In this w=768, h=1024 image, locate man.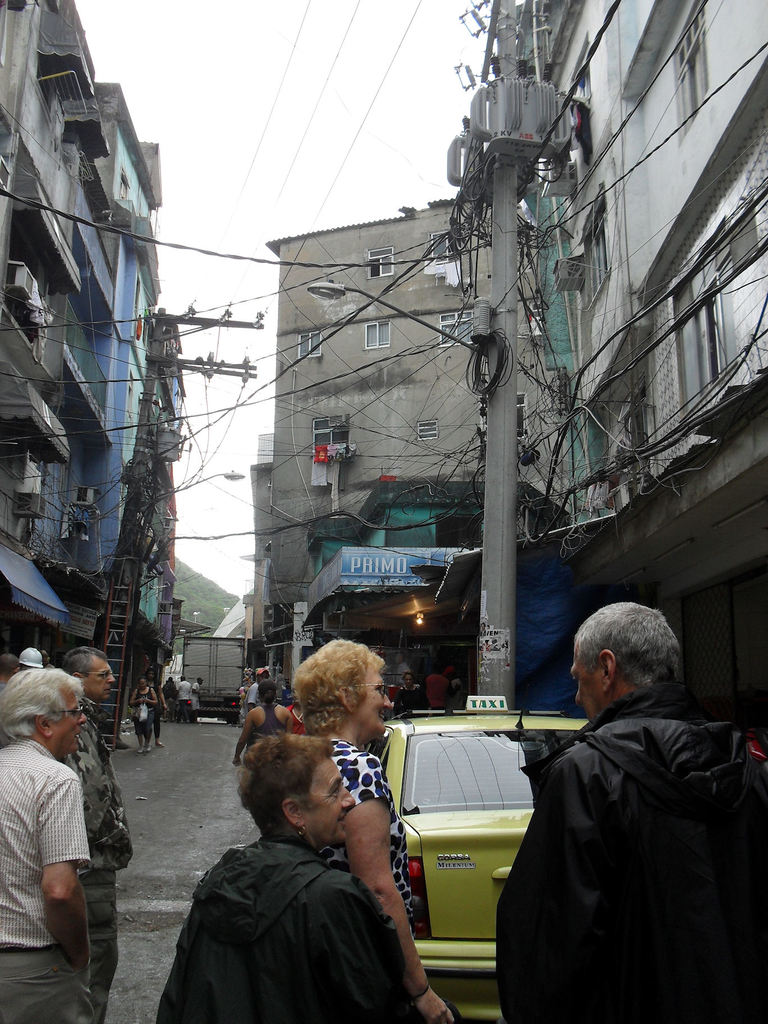
Bounding box: bbox(496, 580, 754, 1017).
